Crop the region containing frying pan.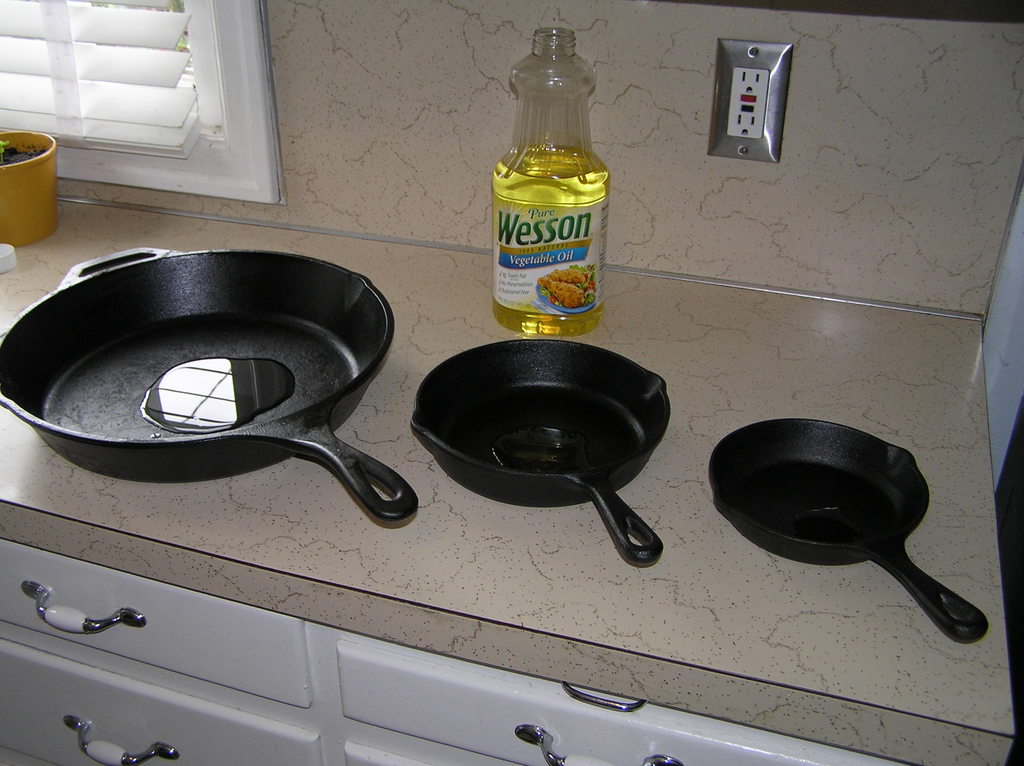
Crop region: bbox=[707, 420, 989, 642].
